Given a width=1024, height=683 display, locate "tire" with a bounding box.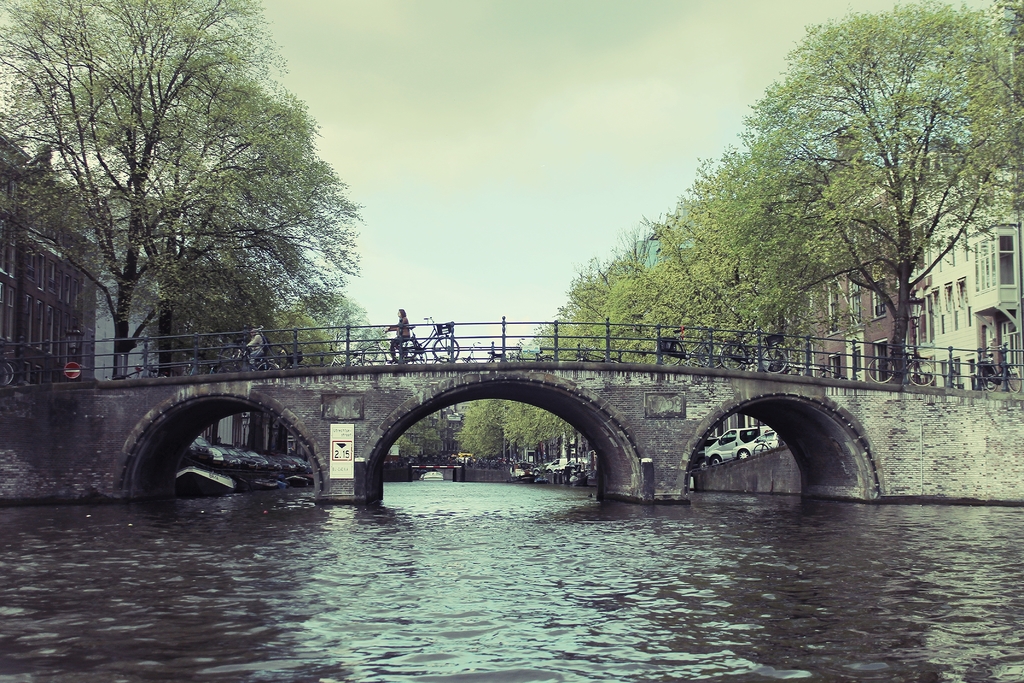
Located: <region>1007, 365, 1021, 393</region>.
